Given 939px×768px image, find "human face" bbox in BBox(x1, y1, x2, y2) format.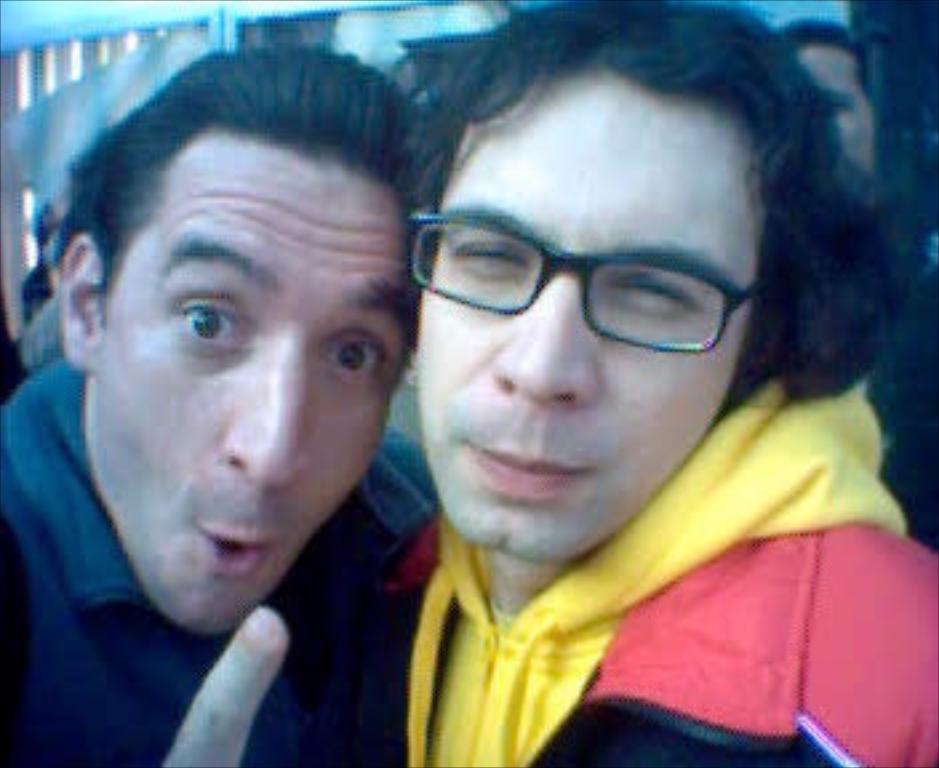
BBox(408, 64, 758, 549).
